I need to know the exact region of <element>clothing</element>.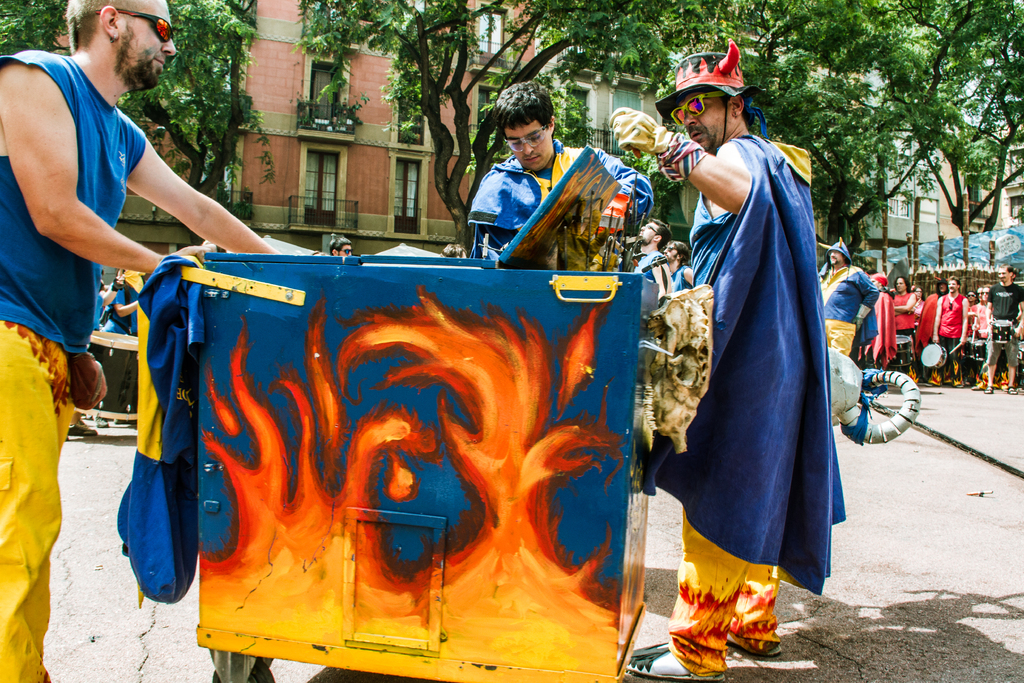
Region: select_region(461, 119, 636, 275).
